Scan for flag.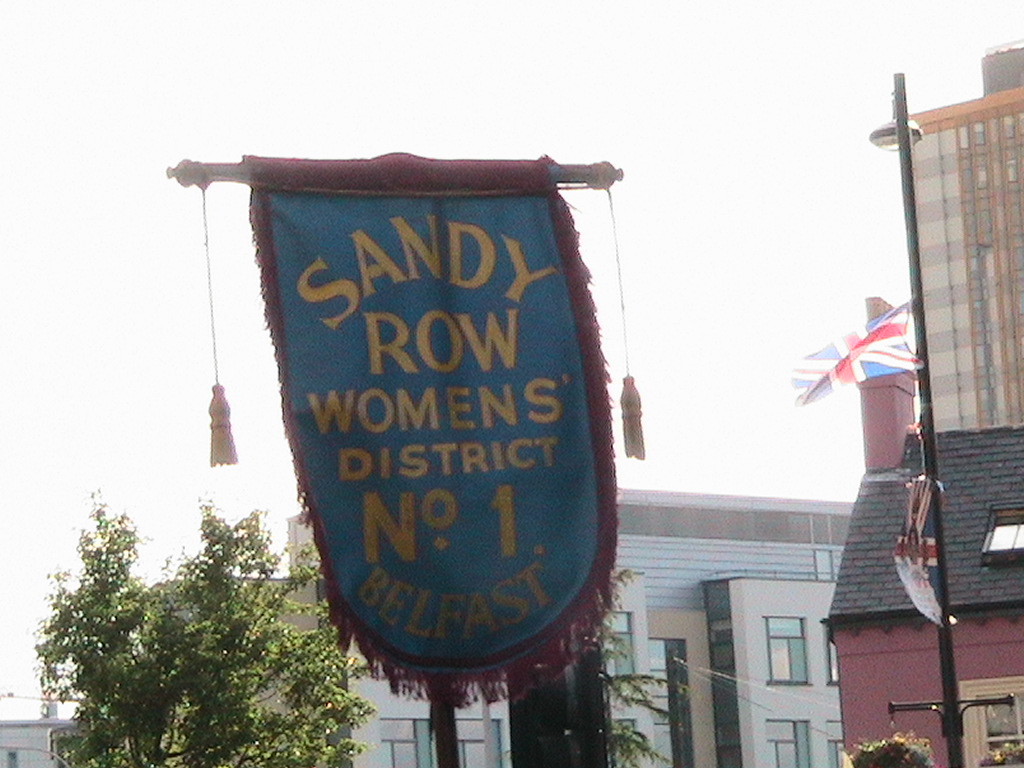
Scan result: crop(785, 299, 922, 406).
